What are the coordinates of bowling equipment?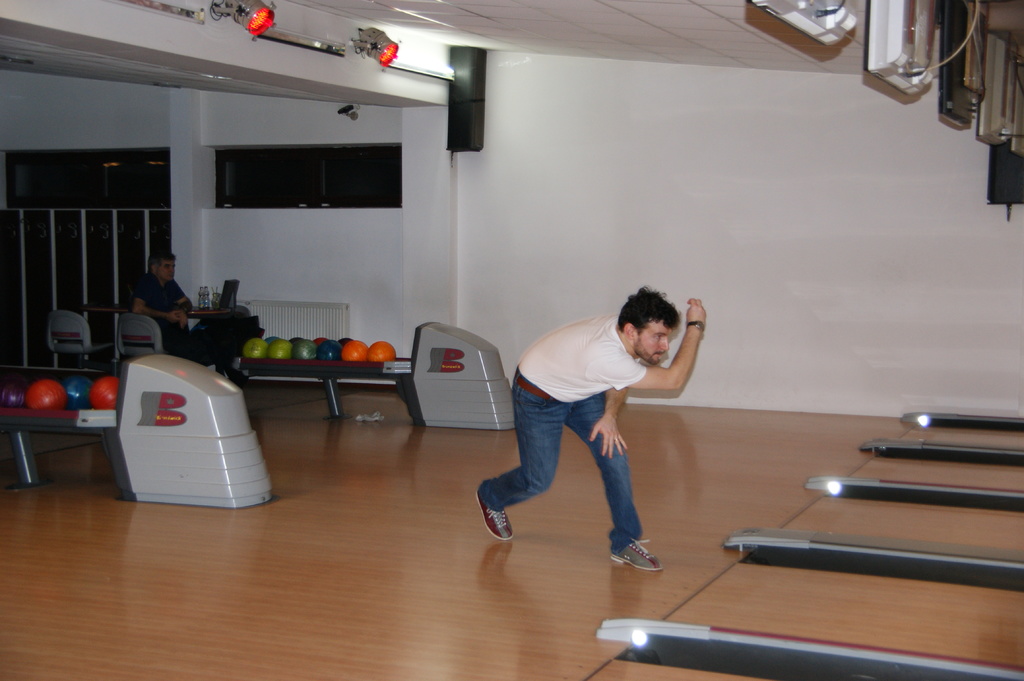
rect(1, 349, 275, 502).
